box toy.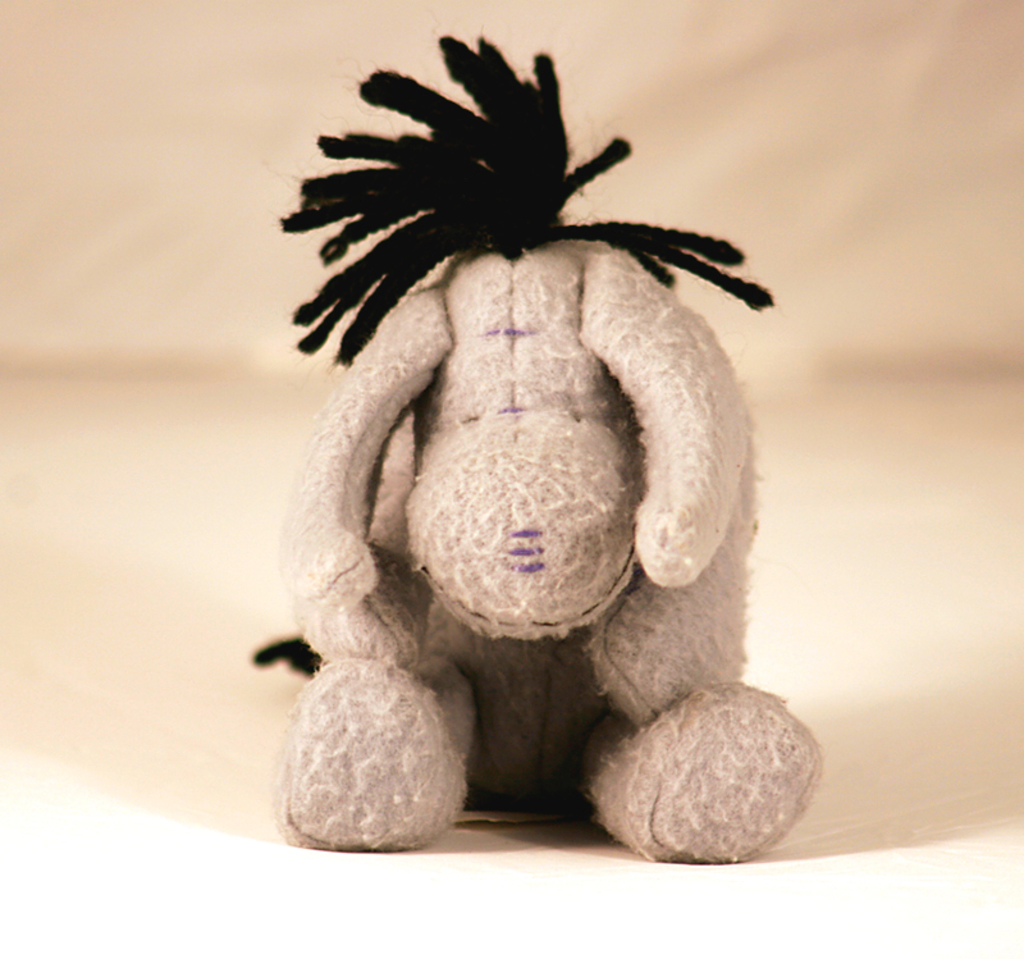
box=[227, 56, 828, 881].
